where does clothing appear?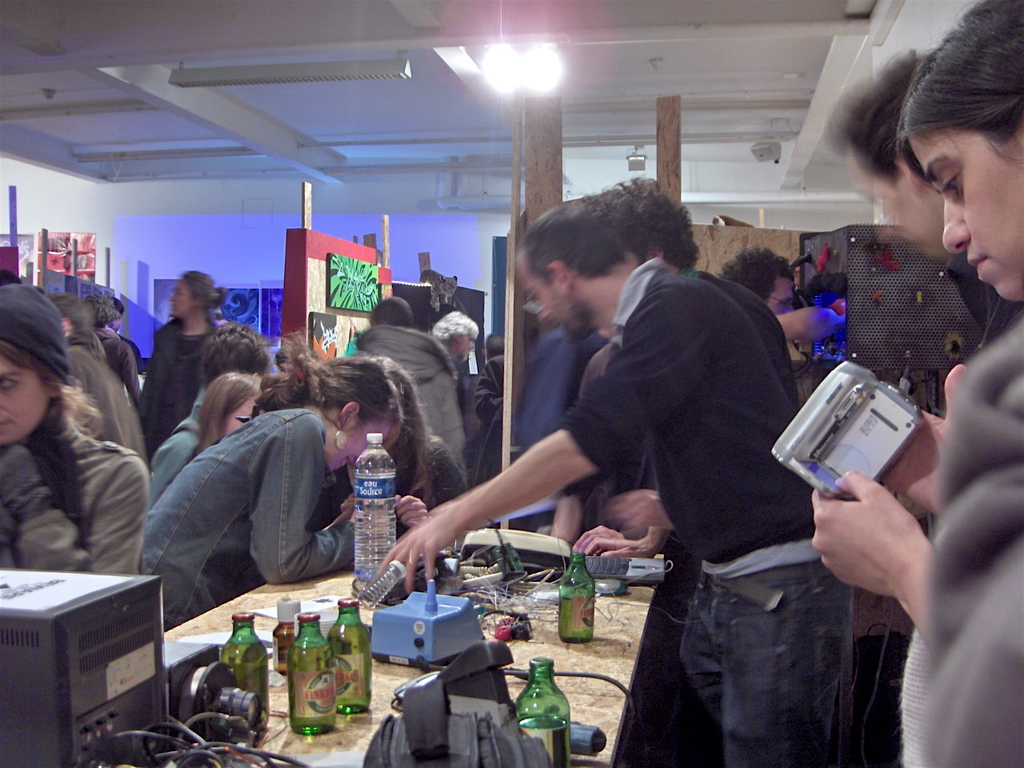
Appears at [103,327,149,408].
